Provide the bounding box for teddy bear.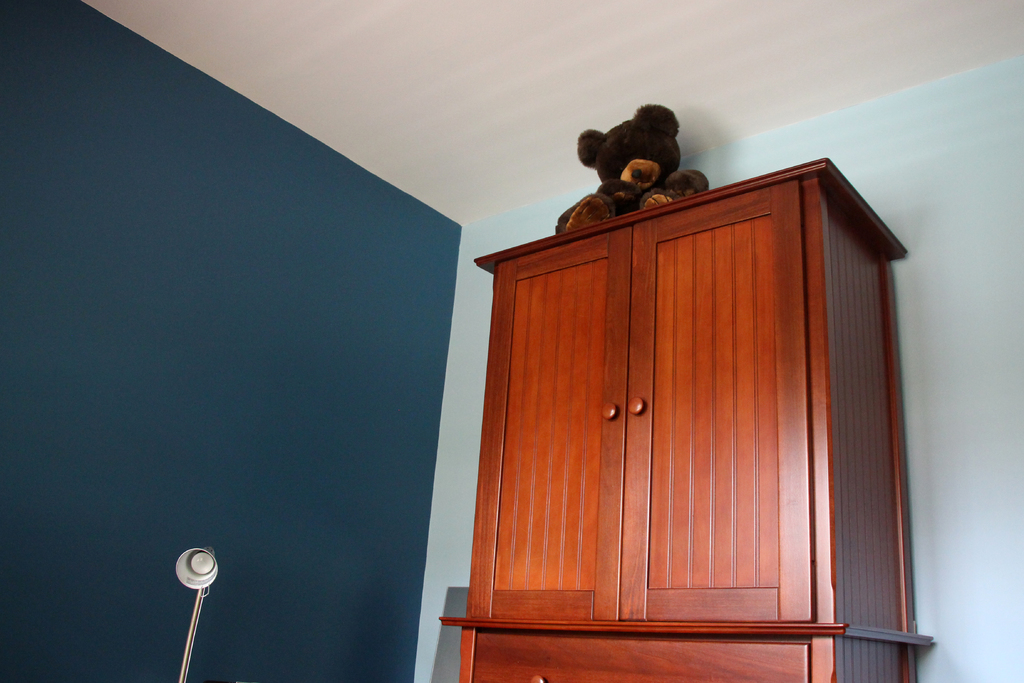
(x1=552, y1=101, x2=705, y2=230).
